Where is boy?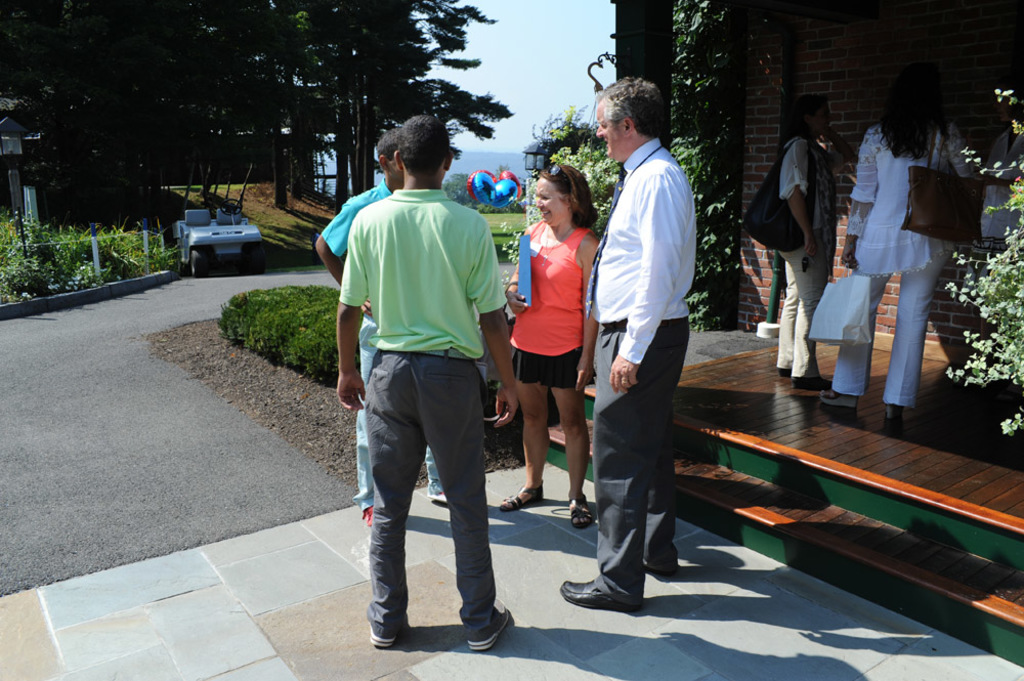
bbox(316, 123, 534, 665).
